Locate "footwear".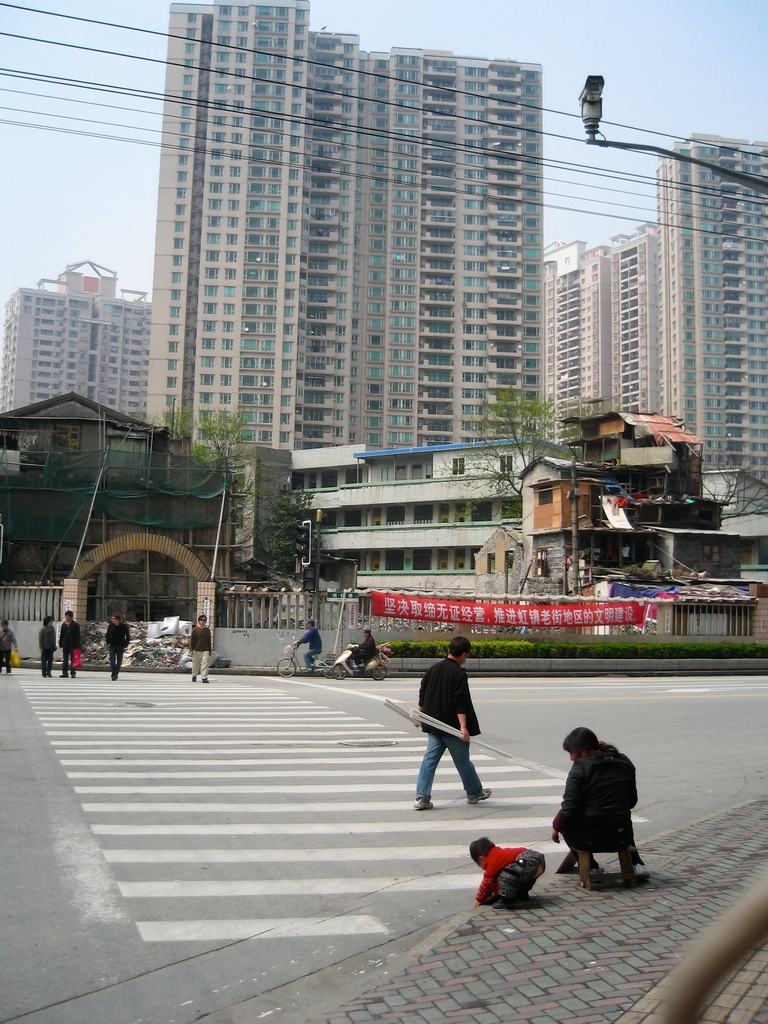
Bounding box: (60, 671, 67, 676).
